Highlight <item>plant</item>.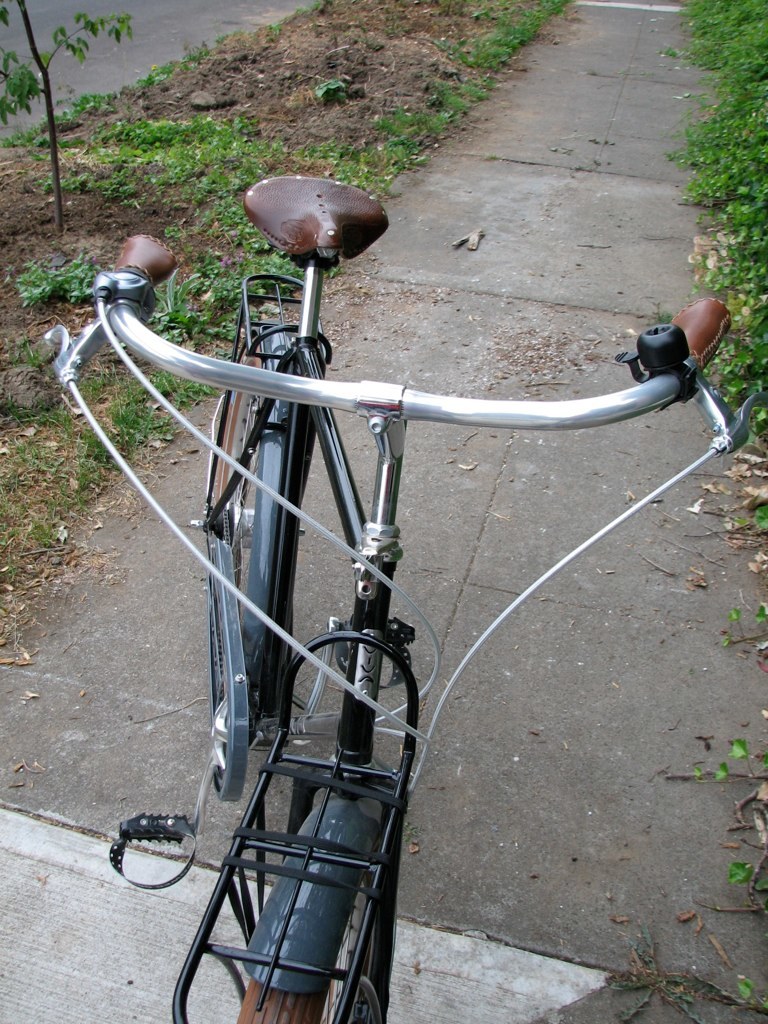
Highlighted region: bbox=[656, 0, 767, 436].
